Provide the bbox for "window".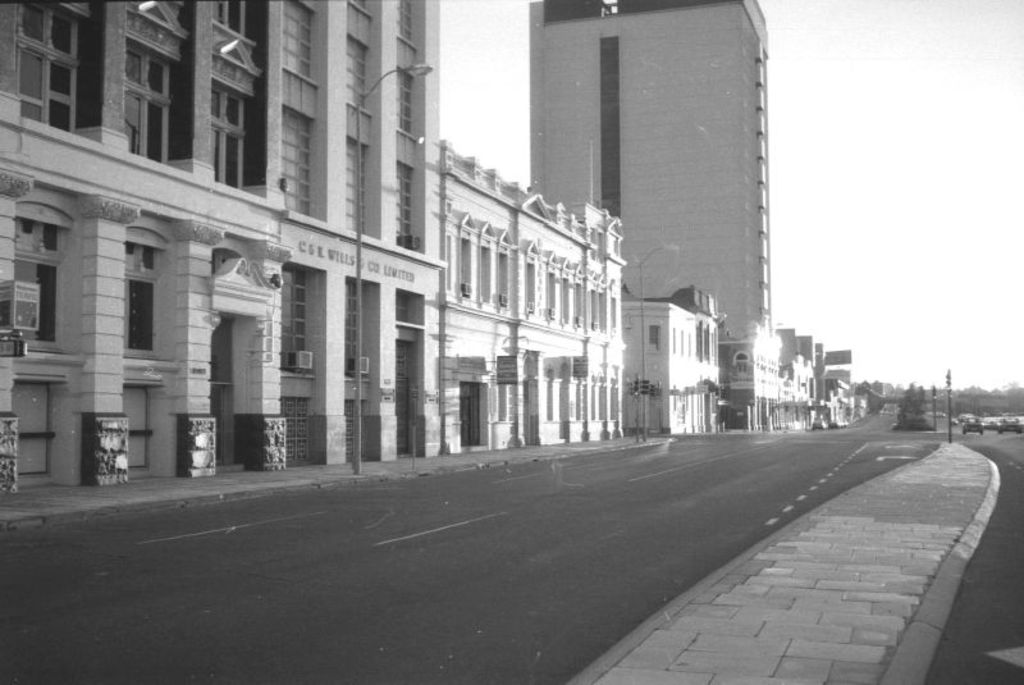
(397, 161, 416, 239).
